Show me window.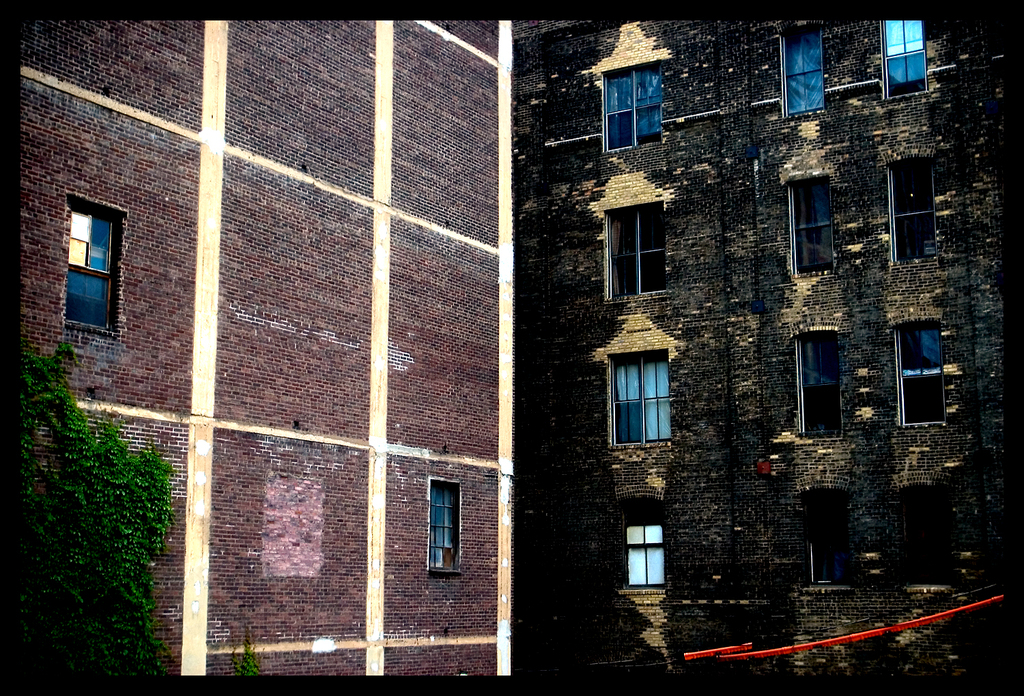
window is here: Rect(615, 518, 668, 587).
